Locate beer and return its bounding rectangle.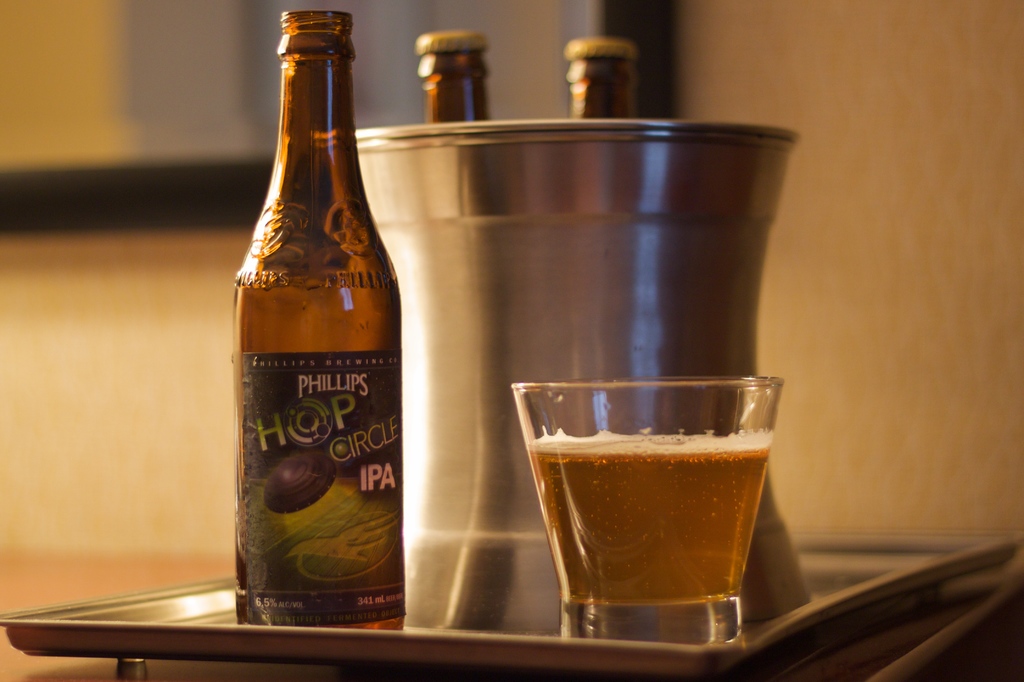
x1=403 y1=34 x2=500 y2=133.
